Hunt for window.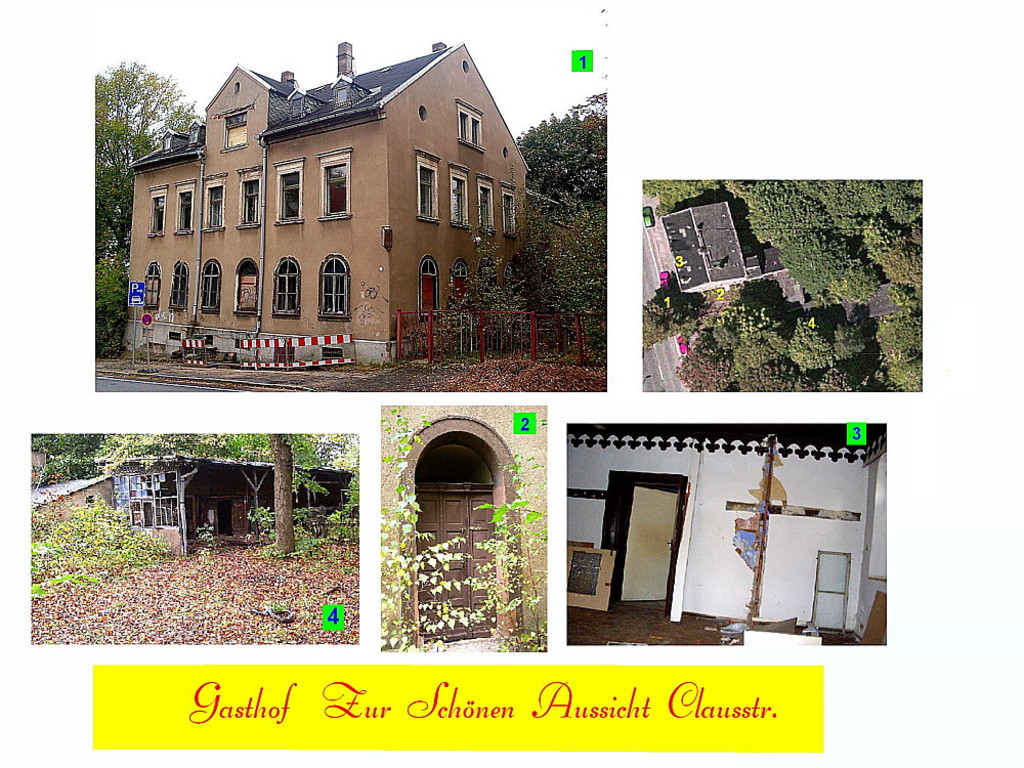
Hunted down at bbox(221, 103, 247, 147).
